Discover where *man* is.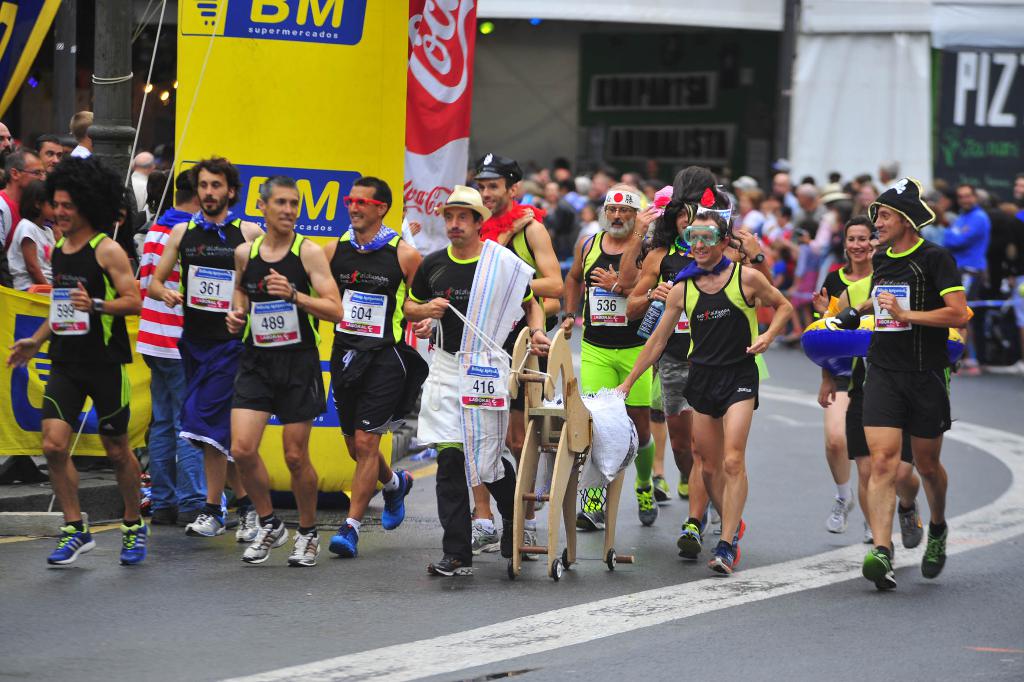
Discovered at x1=324 y1=176 x2=429 y2=557.
